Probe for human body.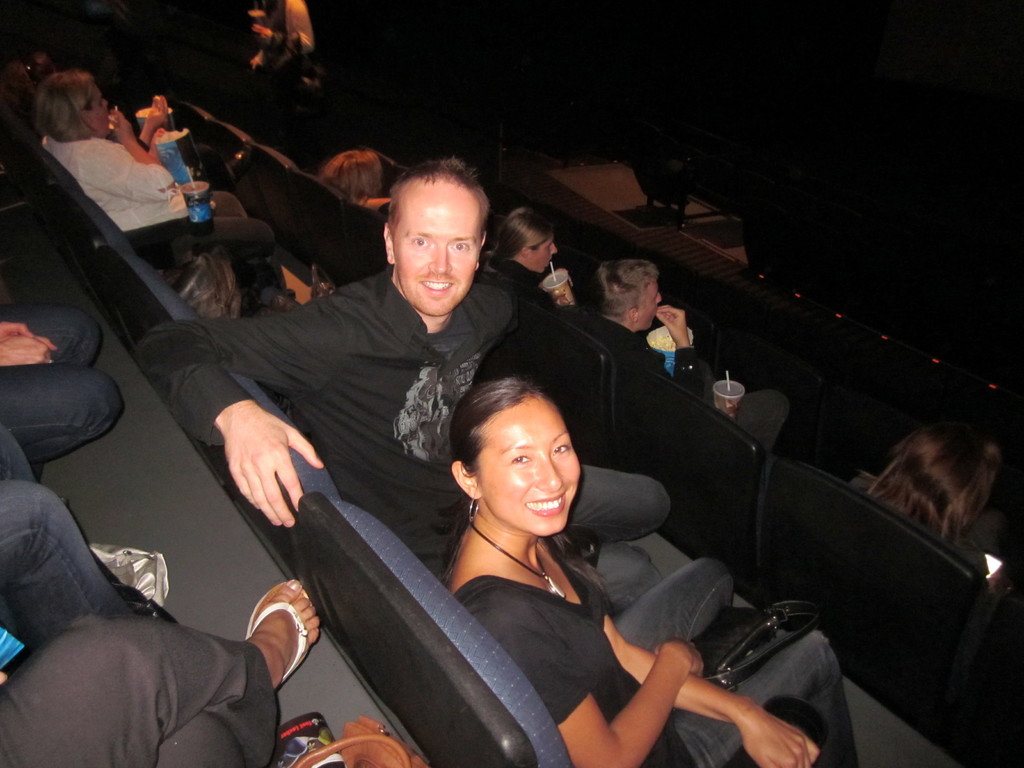
Probe result: rect(497, 207, 572, 289).
